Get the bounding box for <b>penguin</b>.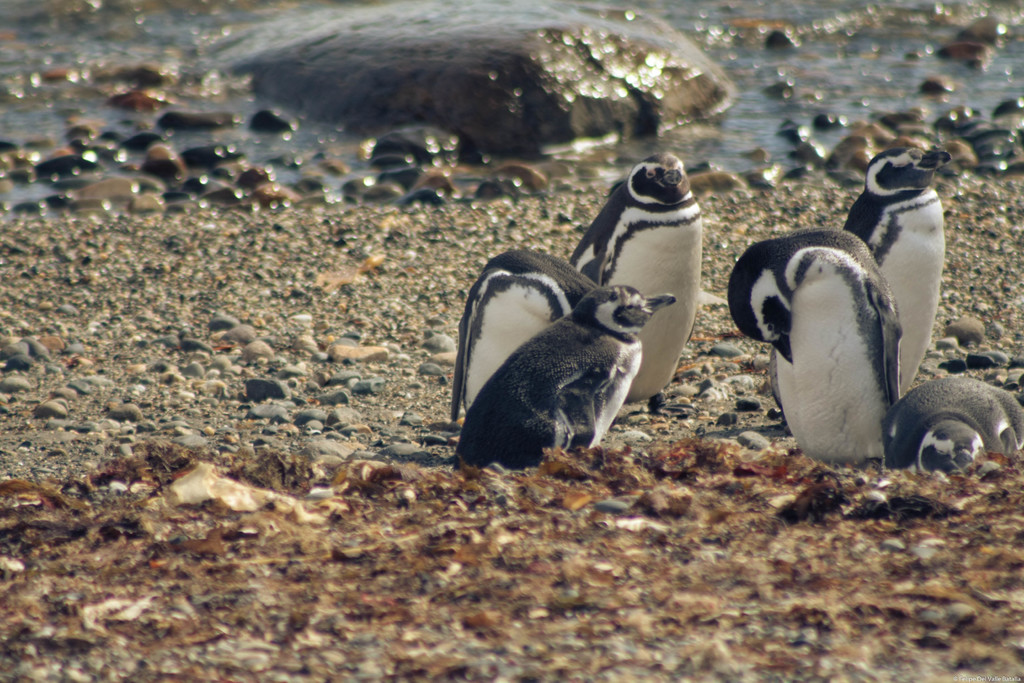
[left=888, top=372, right=1023, bottom=484].
